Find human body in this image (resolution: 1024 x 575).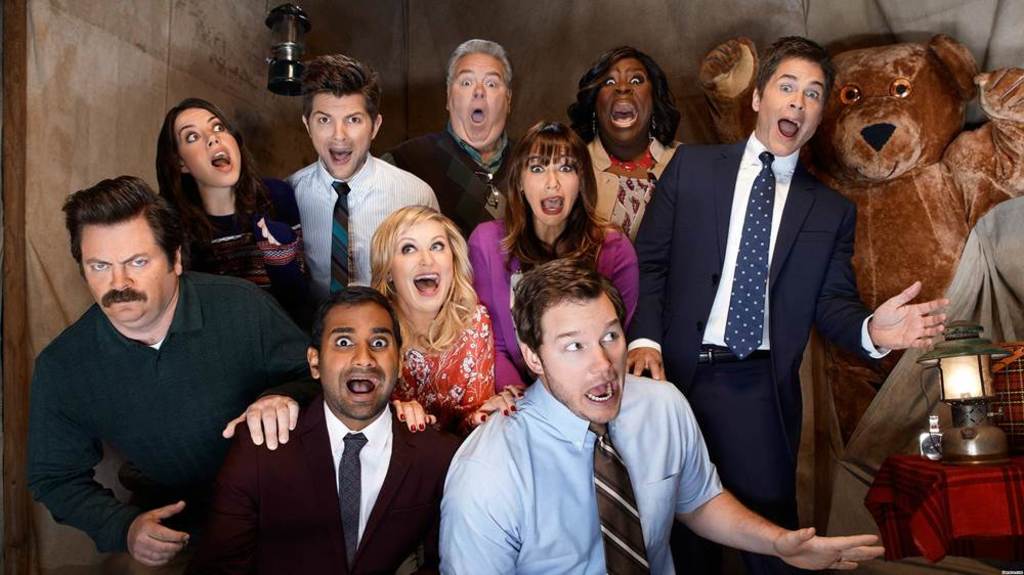
pyautogui.locateOnScreen(594, 135, 682, 233).
